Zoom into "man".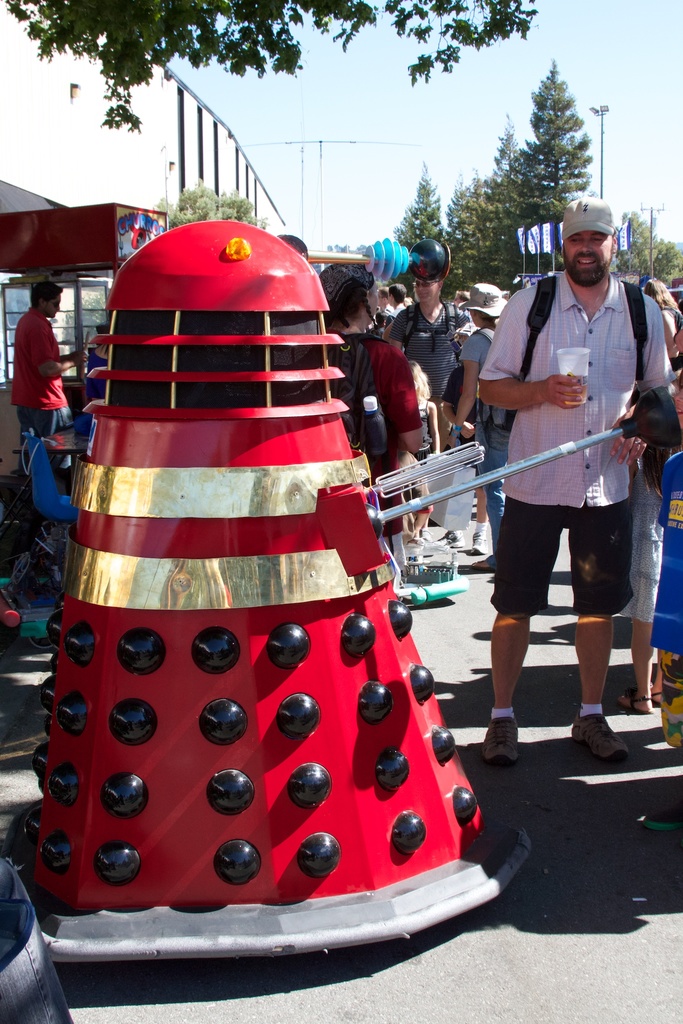
Zoom target: bbox=(454, 290, 468, 311).
